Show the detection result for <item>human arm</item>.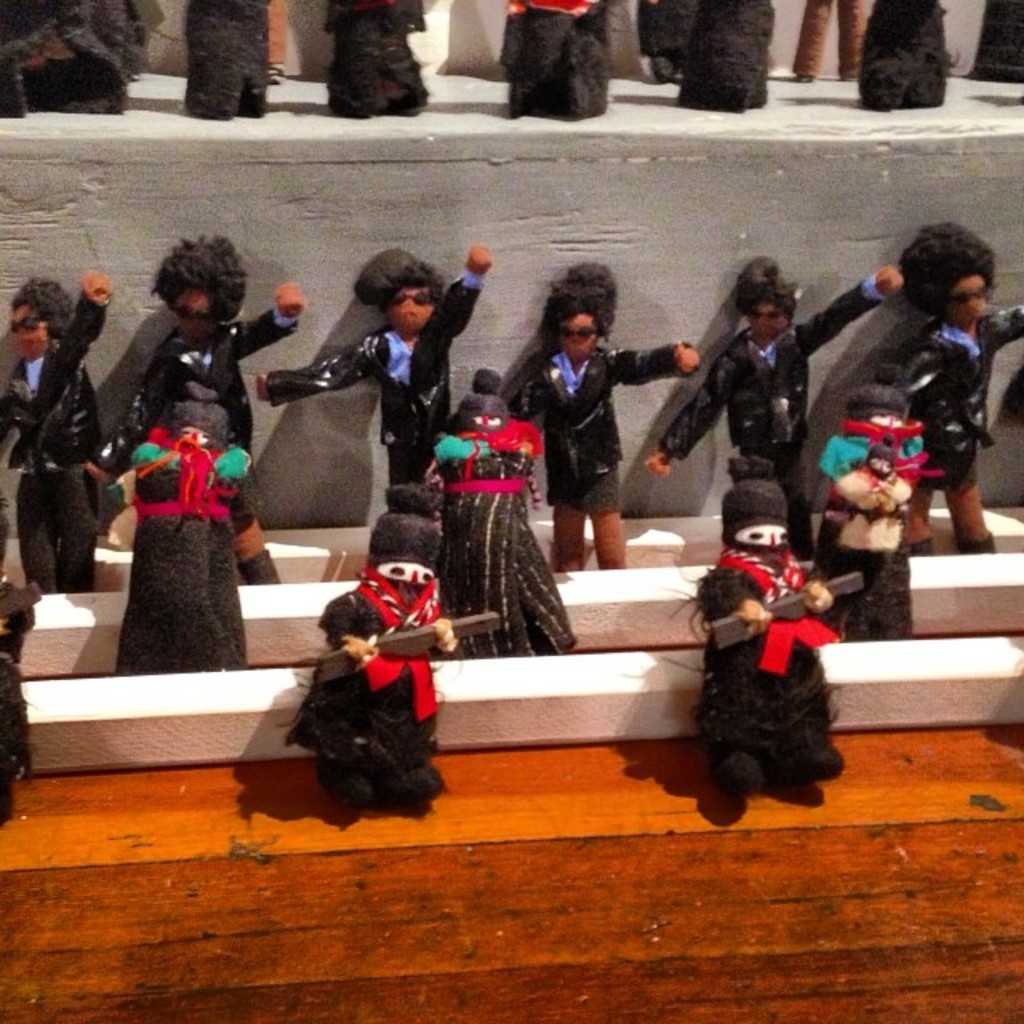
x1=53 y1=264 x2=120 y2=371.
